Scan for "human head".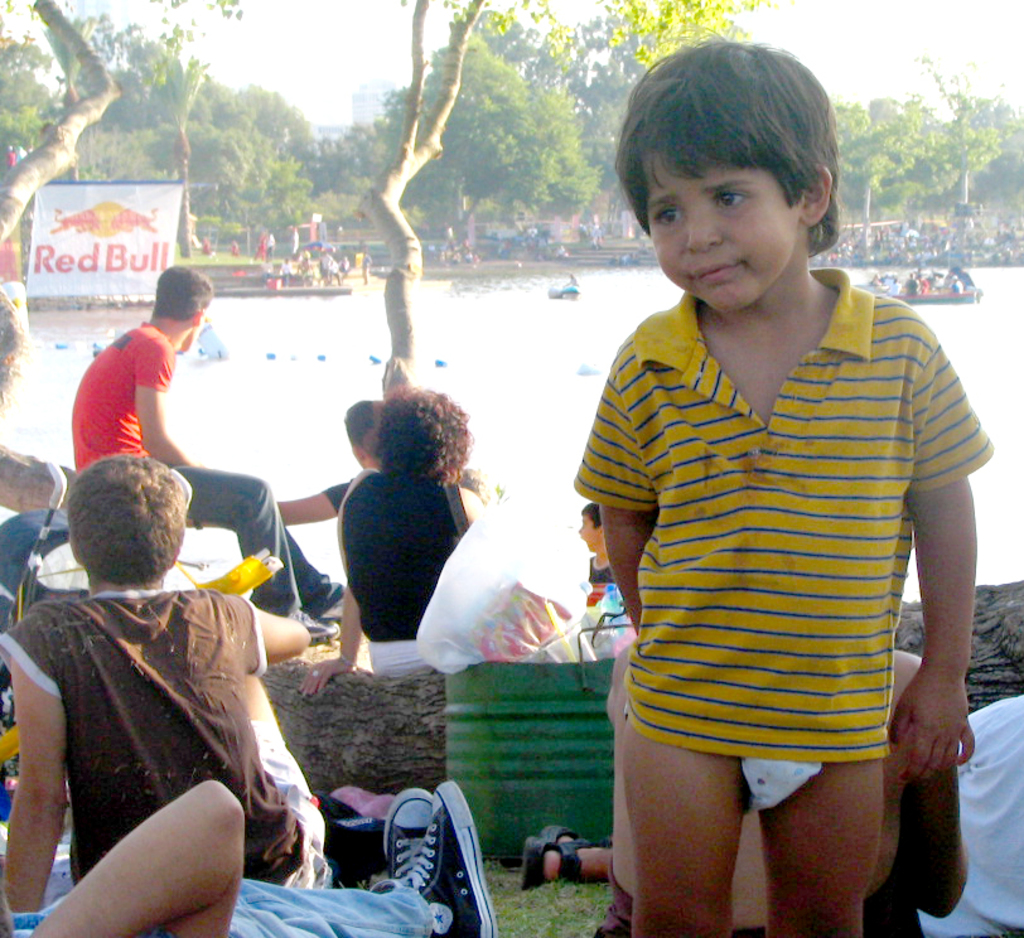
Scan result: crop(343, 395, 385, 473).
